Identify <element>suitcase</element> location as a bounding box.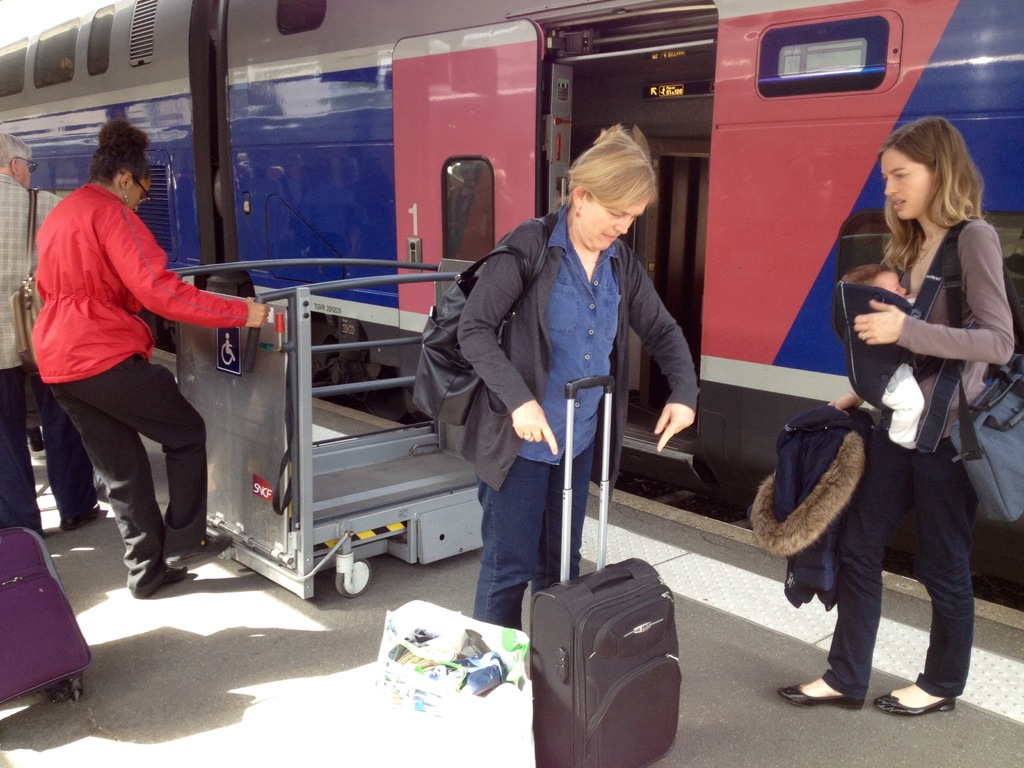
l=529, t=373, r=682, b=765.
